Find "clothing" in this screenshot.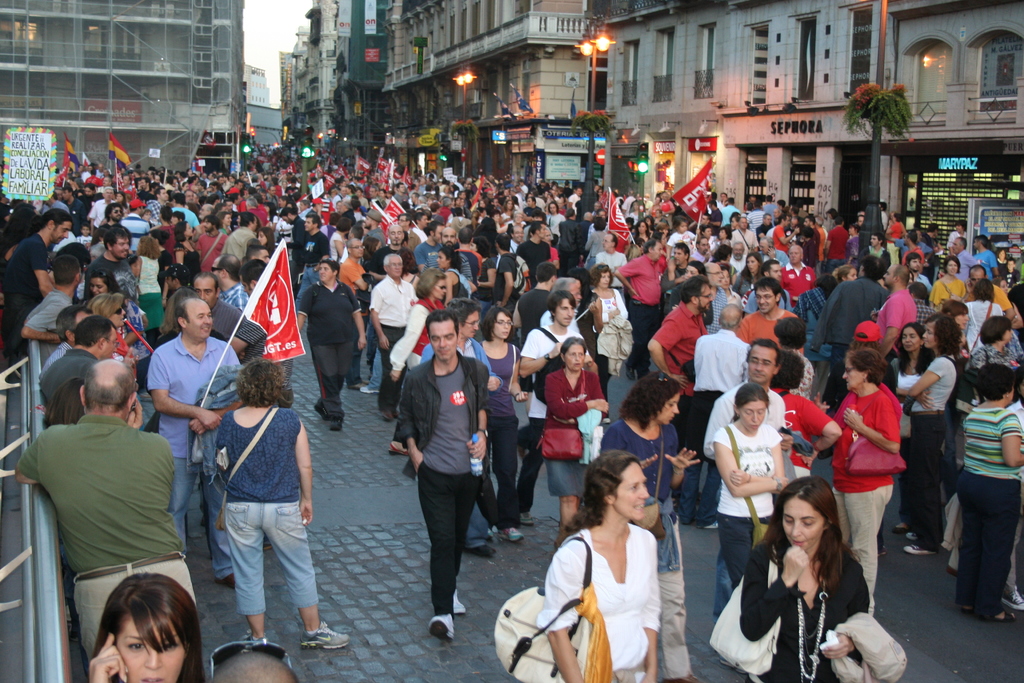
The bounding box for "clothing" is bbox=(830, 375, 904, 584).
